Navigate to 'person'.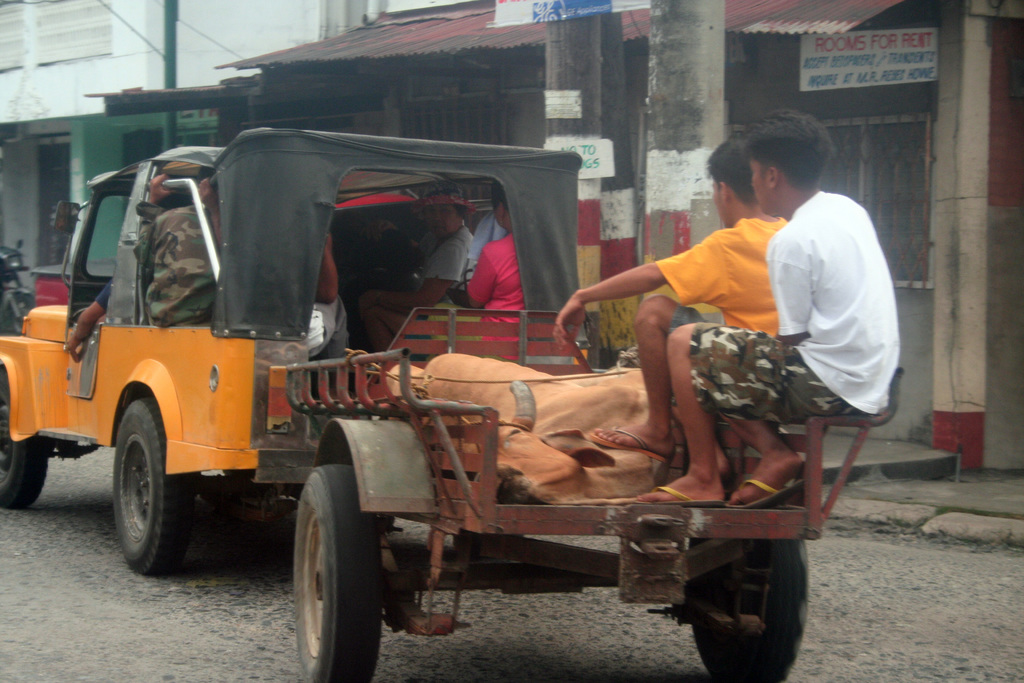
Navigation target: bbox=(65, 283, 113, 361).
